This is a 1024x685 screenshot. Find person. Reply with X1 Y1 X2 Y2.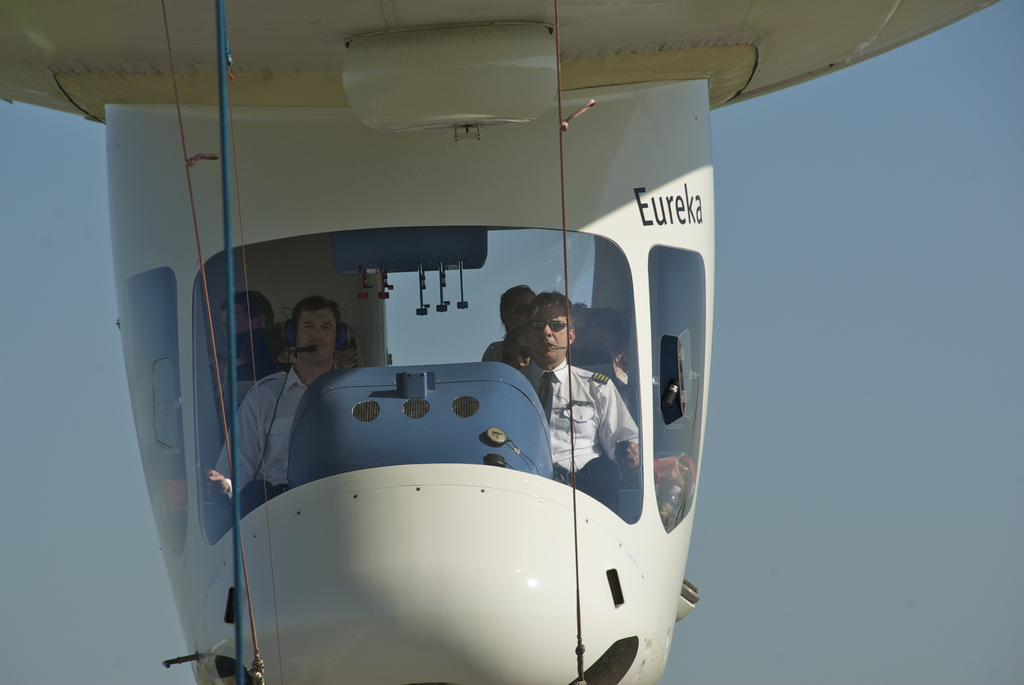
518 294 638 518.
